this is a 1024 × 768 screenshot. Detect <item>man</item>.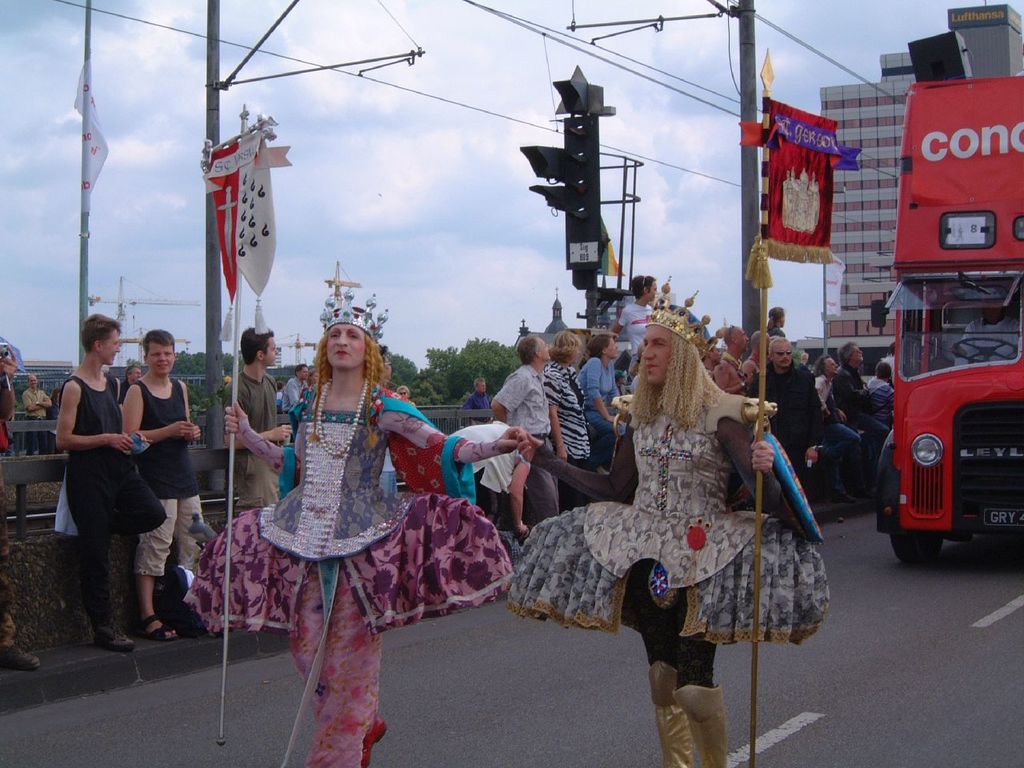
(left=22, top=374, right=55, bottom=456).
